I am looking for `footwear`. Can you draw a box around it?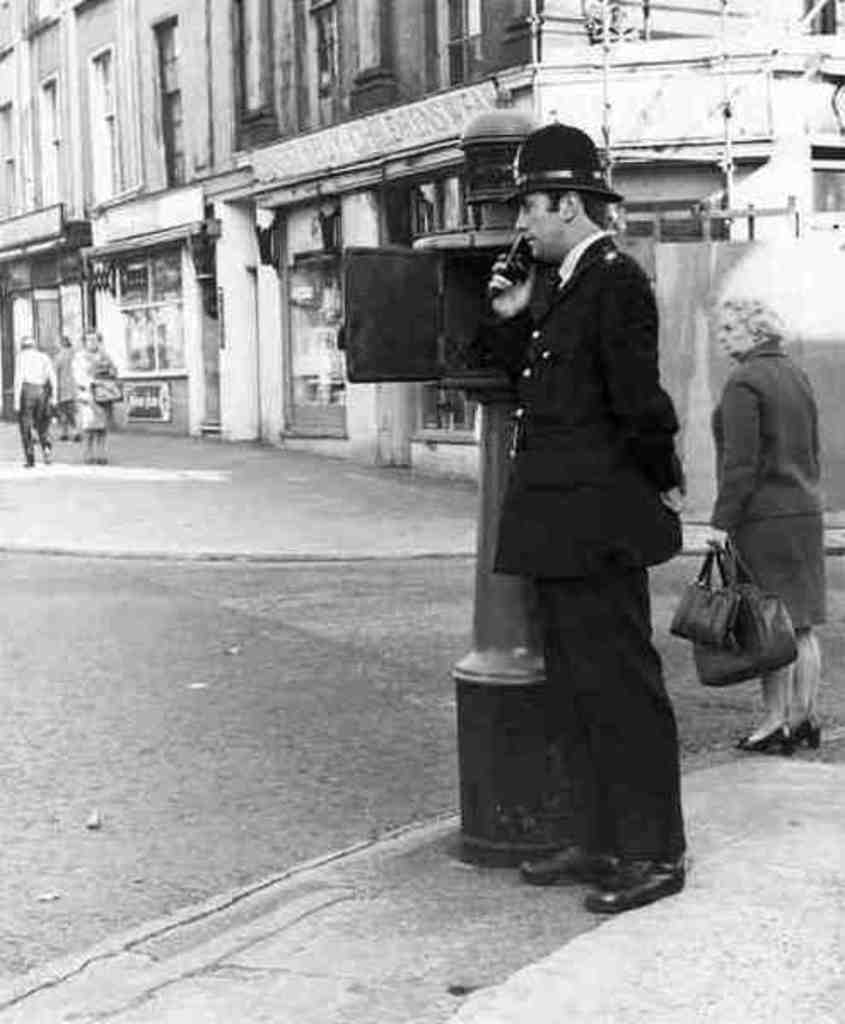
Sure, the bounding box is 509, 838, 609, 896.
